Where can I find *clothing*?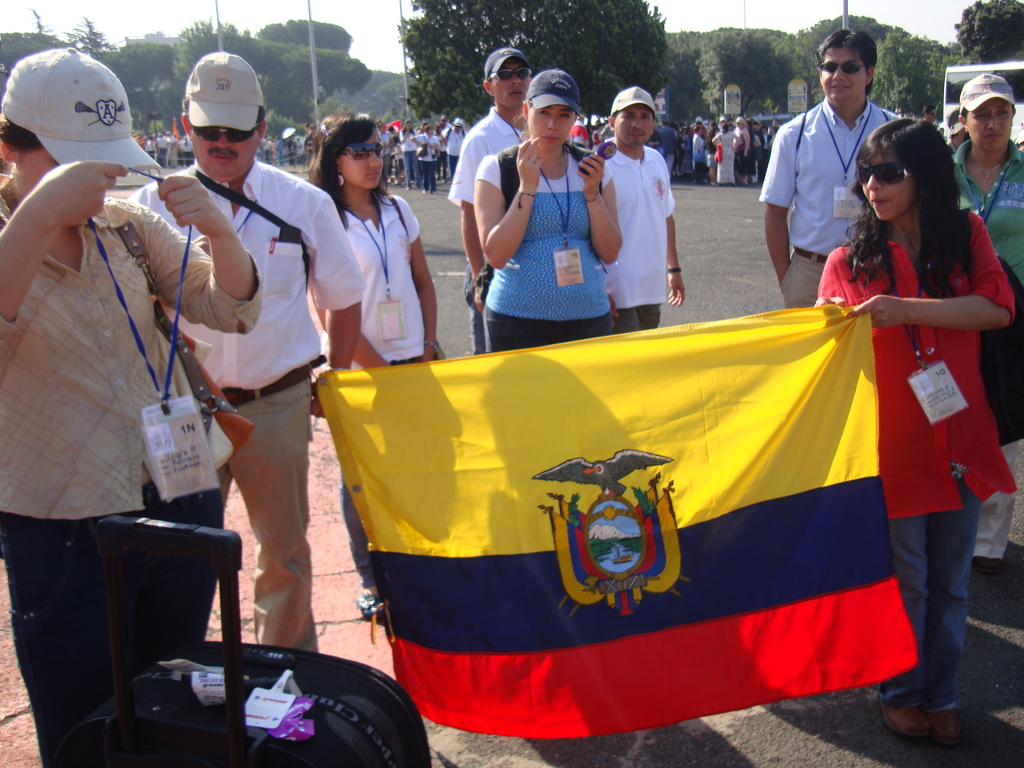
You can find it at (x1=816, y1=212, x2=1018, y2=707).
